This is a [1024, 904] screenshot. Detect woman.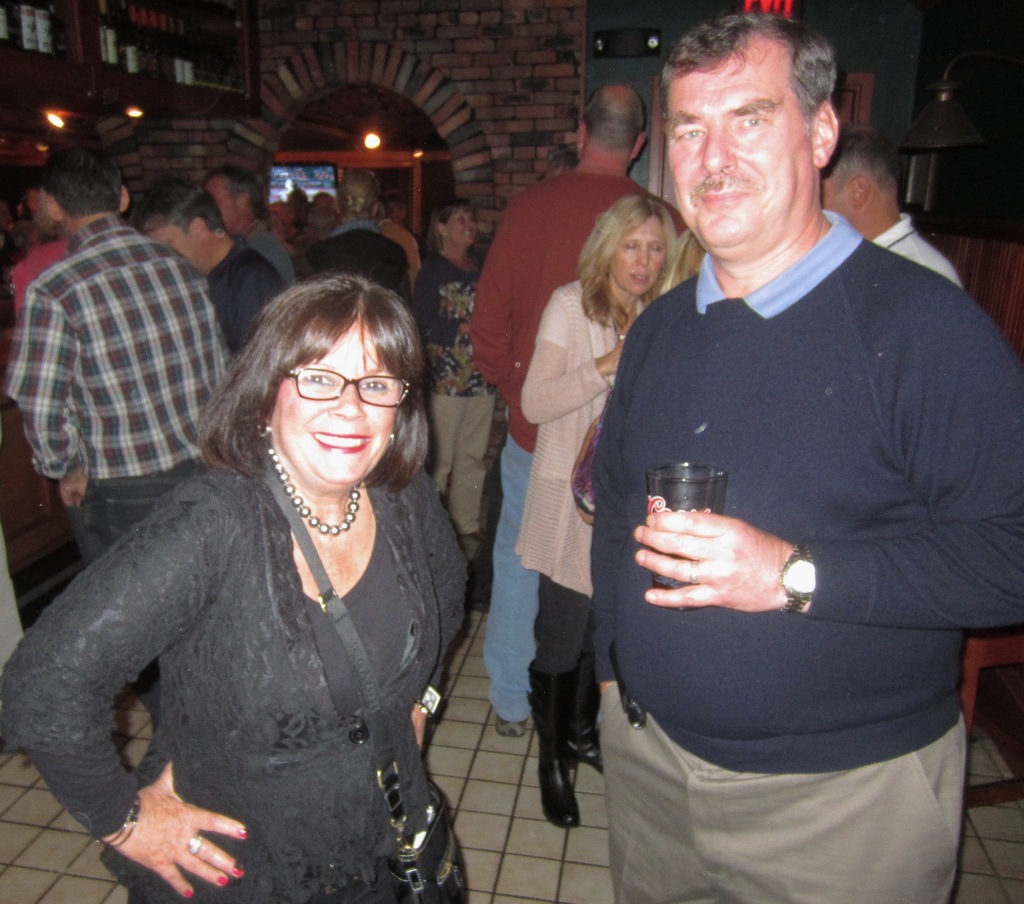
520,193,684,833.
